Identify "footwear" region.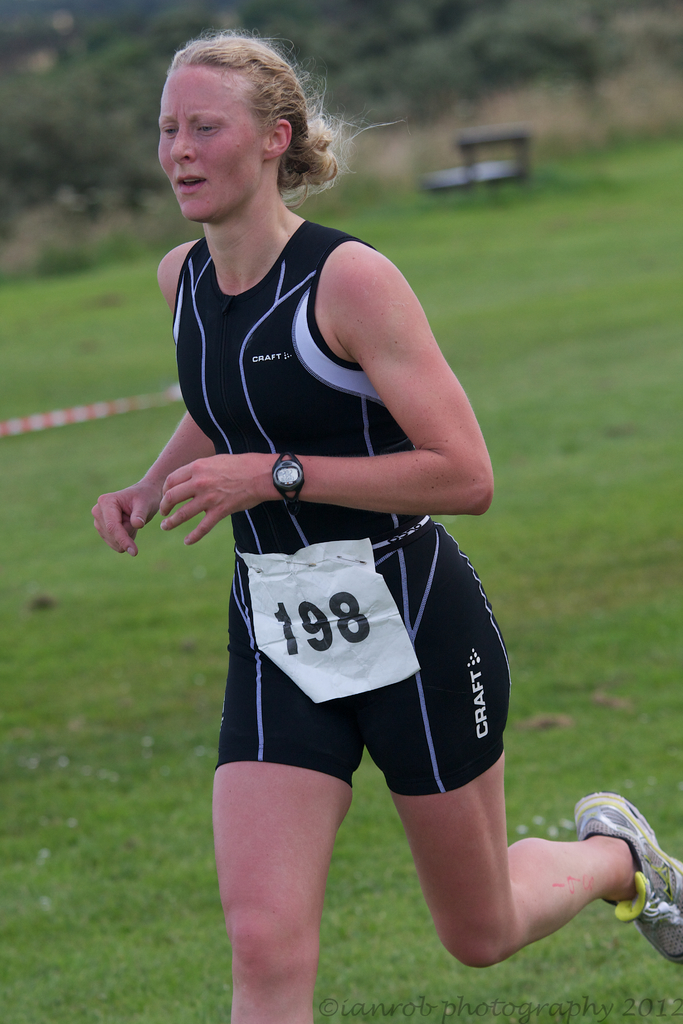
Region: {"left": 570, "top": 791, "right": 682, "bottom": 965}.
